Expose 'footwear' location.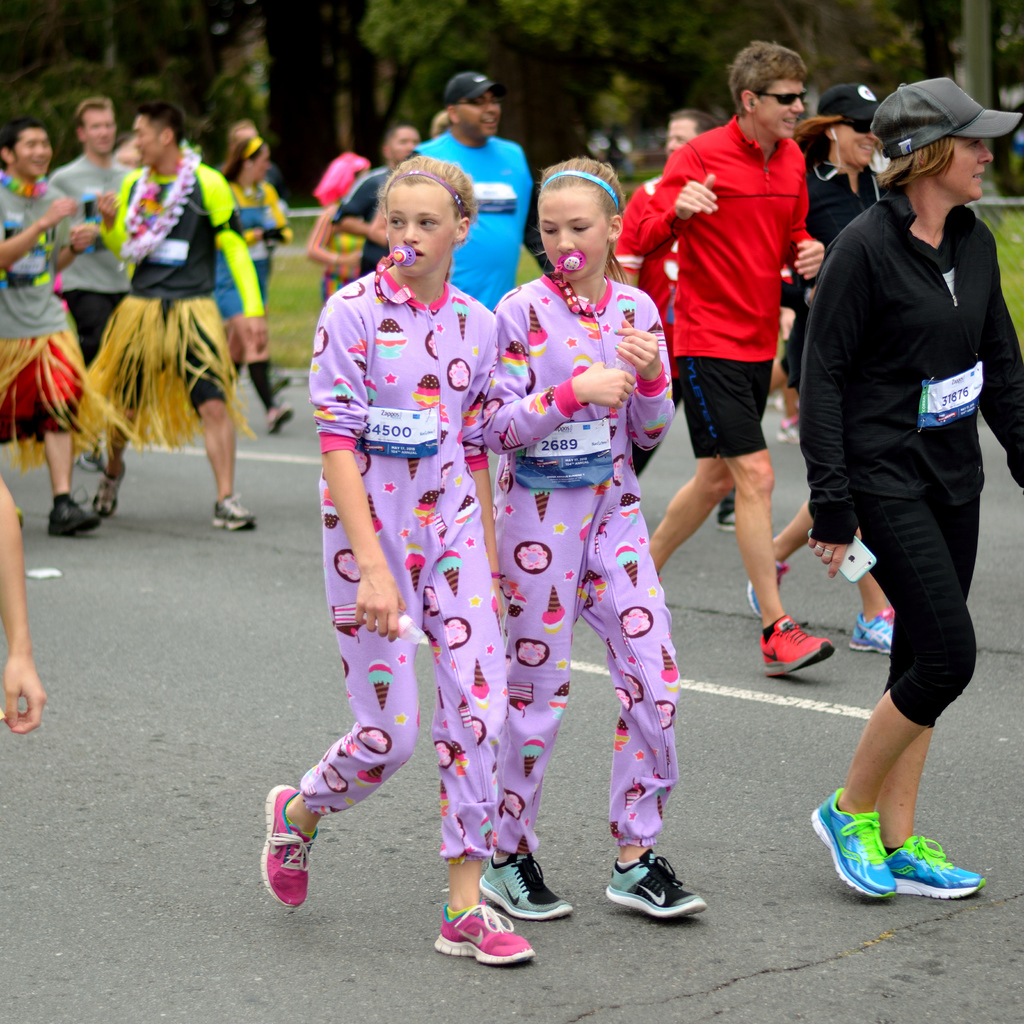
Exposed at region(803, 785, 893, 900).
